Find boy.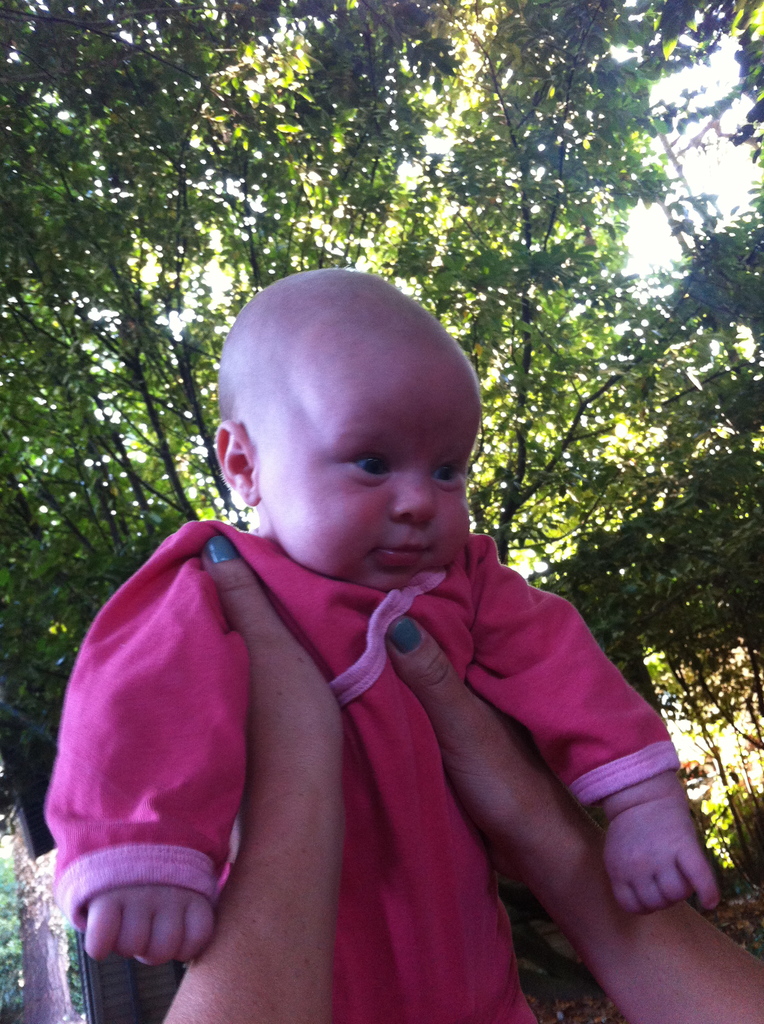
x1=37 y1=252 x2=718 y2=1022.
